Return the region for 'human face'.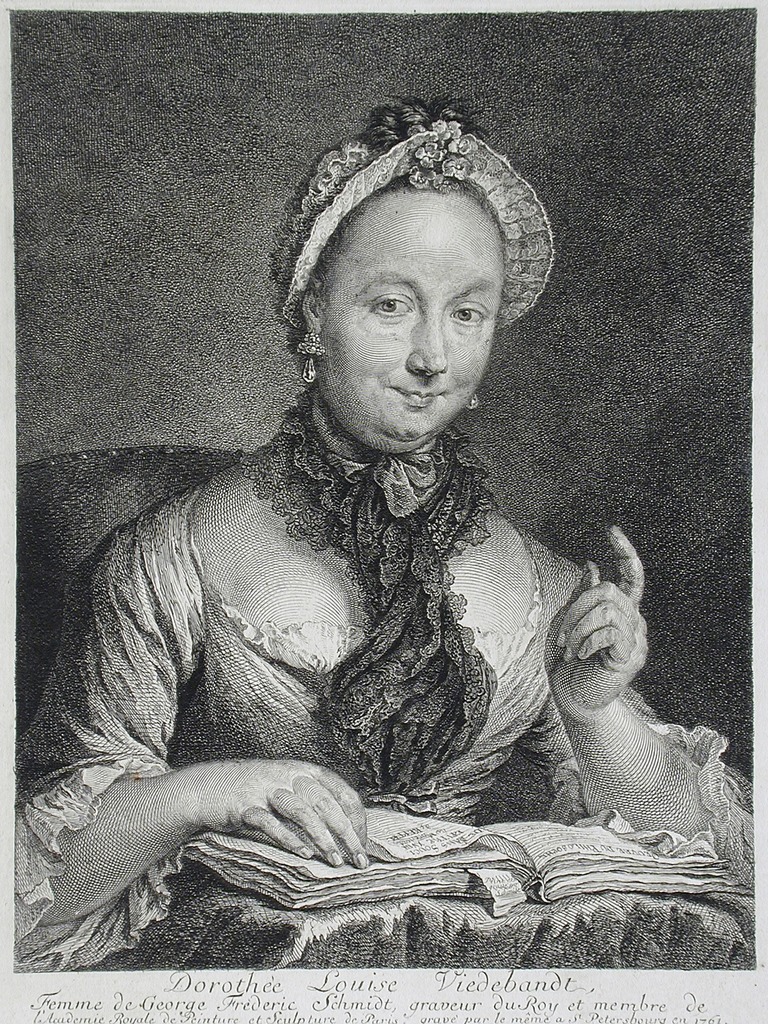
315:185:506:456.
